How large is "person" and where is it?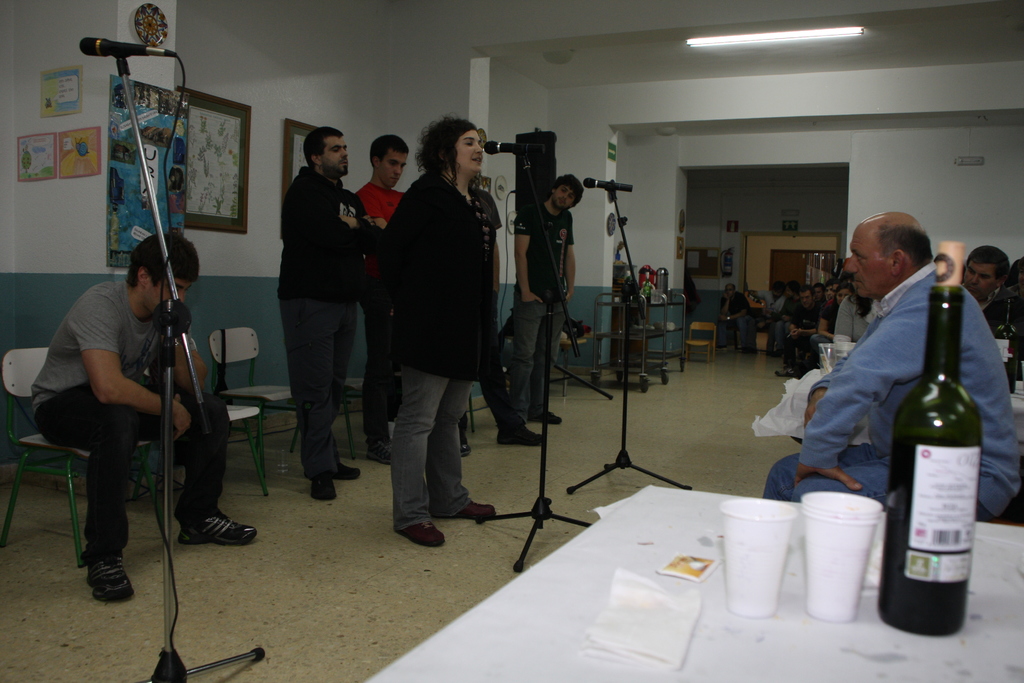
Bounding box: pyautogui.locateOnScreen(380, 114, 495, 550).
